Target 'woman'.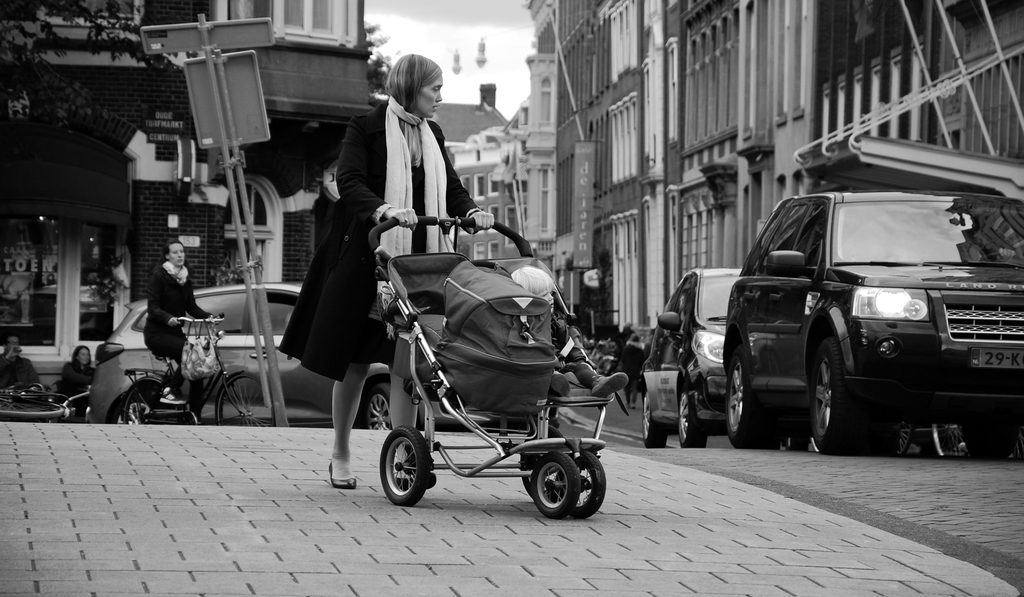
Target region: (left=144, top=240, right=221, bottom=394).
